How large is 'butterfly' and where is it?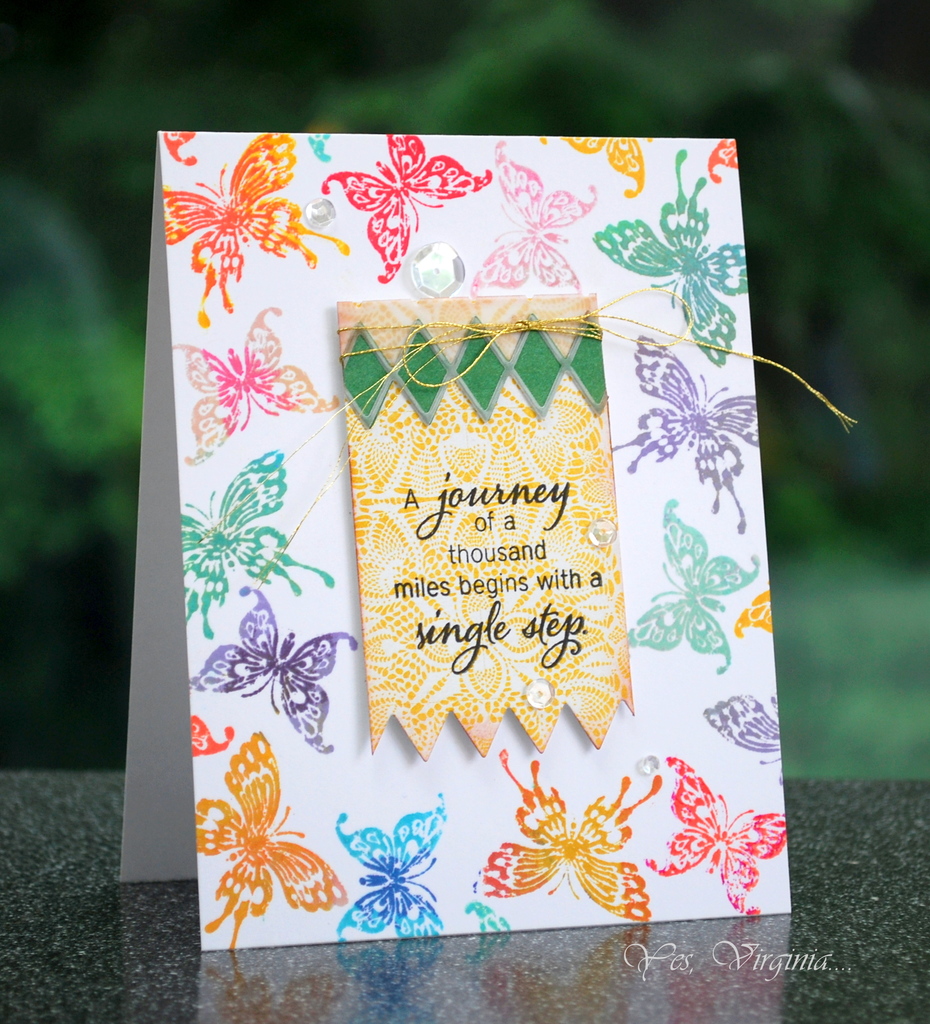
Bounding box: locate(621, 497, 760, 672).
